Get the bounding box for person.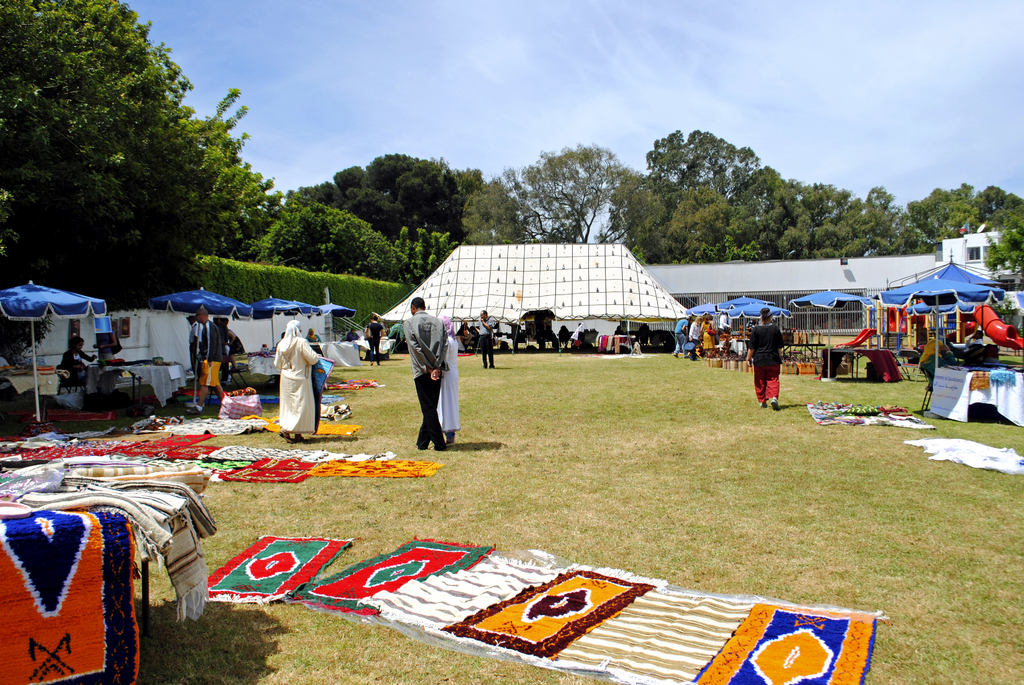
region(743, 310, 783, 413).
